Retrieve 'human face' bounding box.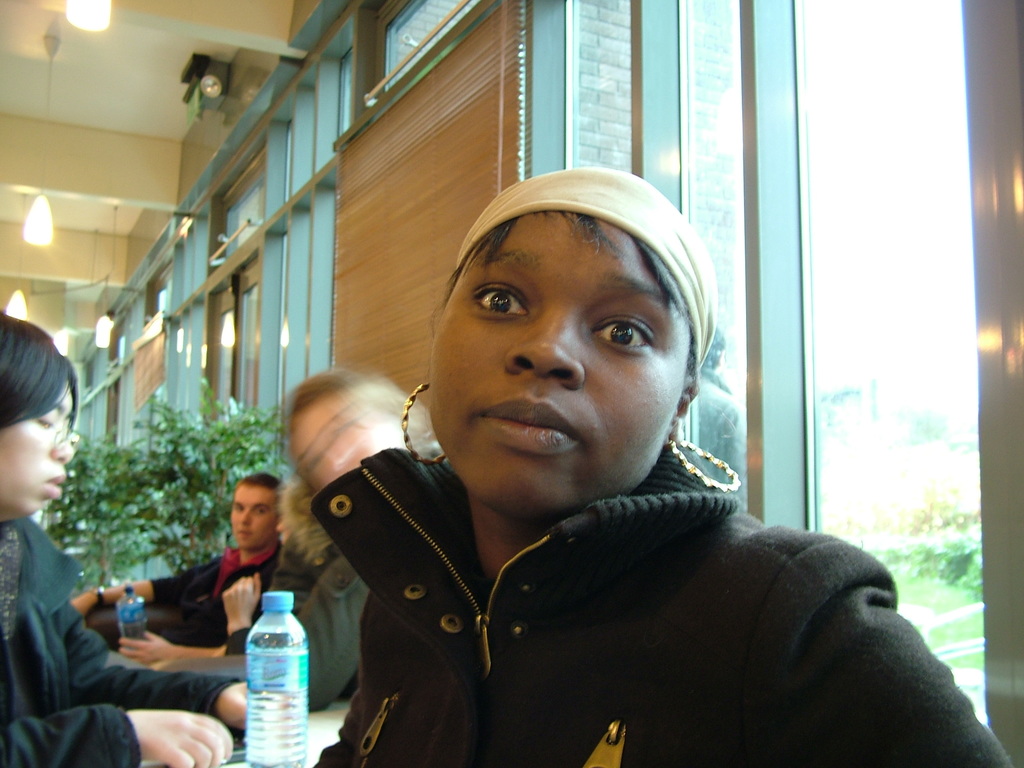
Bounding box: [x1=228, y1=484, x2=280, y2=550].
